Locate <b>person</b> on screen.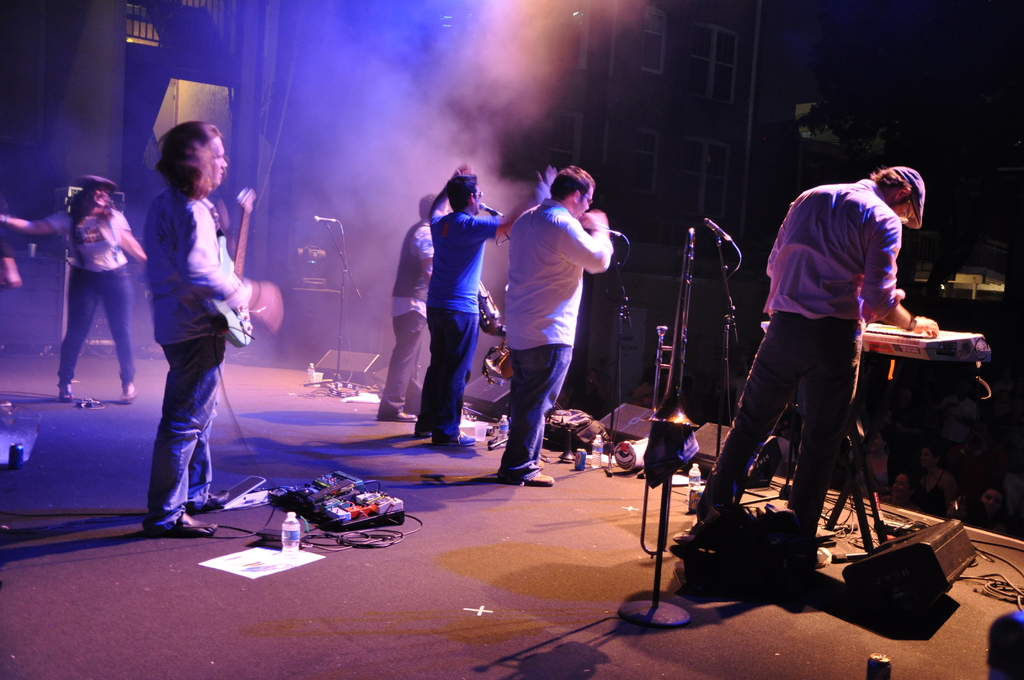
On screen at 409 159 552 446.
